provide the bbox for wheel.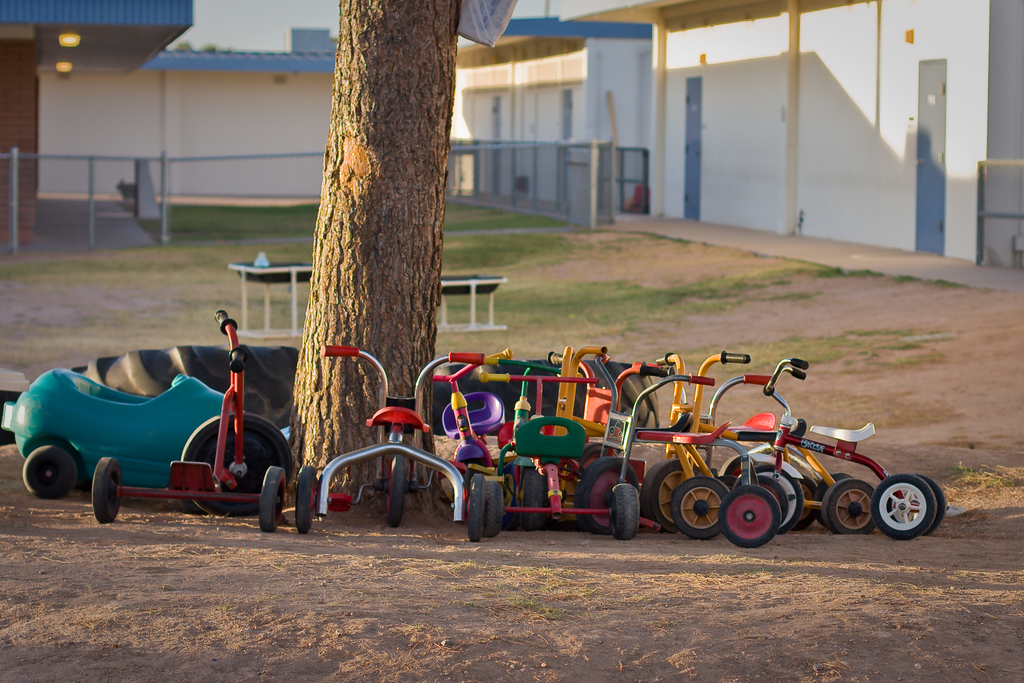
[x1=21, y1=446, x2=77, y2=500].
